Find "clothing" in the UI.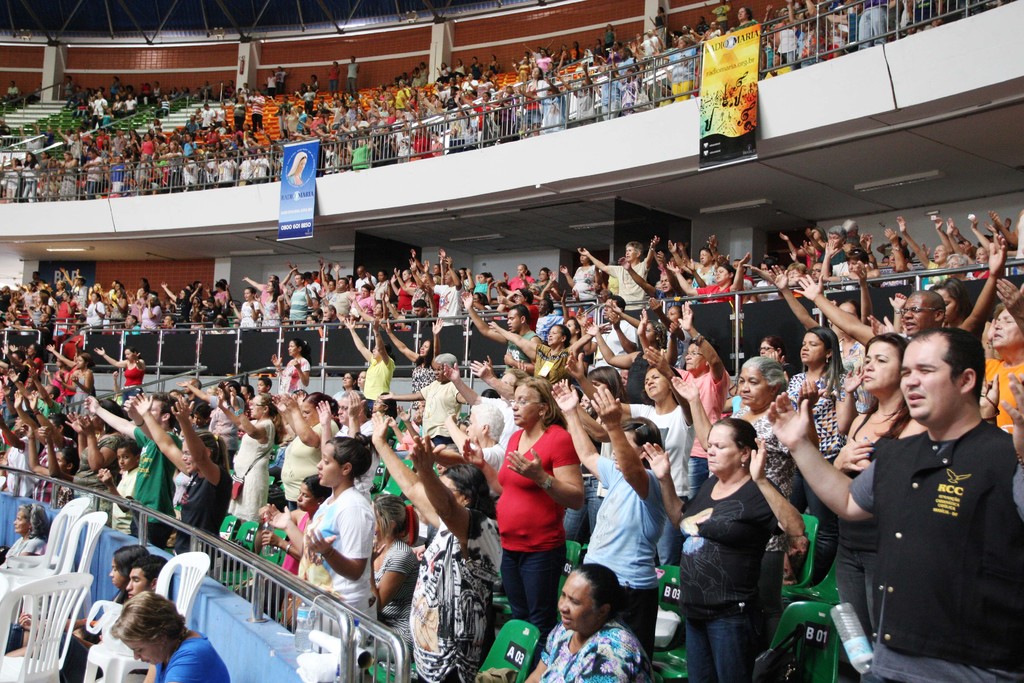
UI element at [left=249, top=97, right=268, bottom=131].
